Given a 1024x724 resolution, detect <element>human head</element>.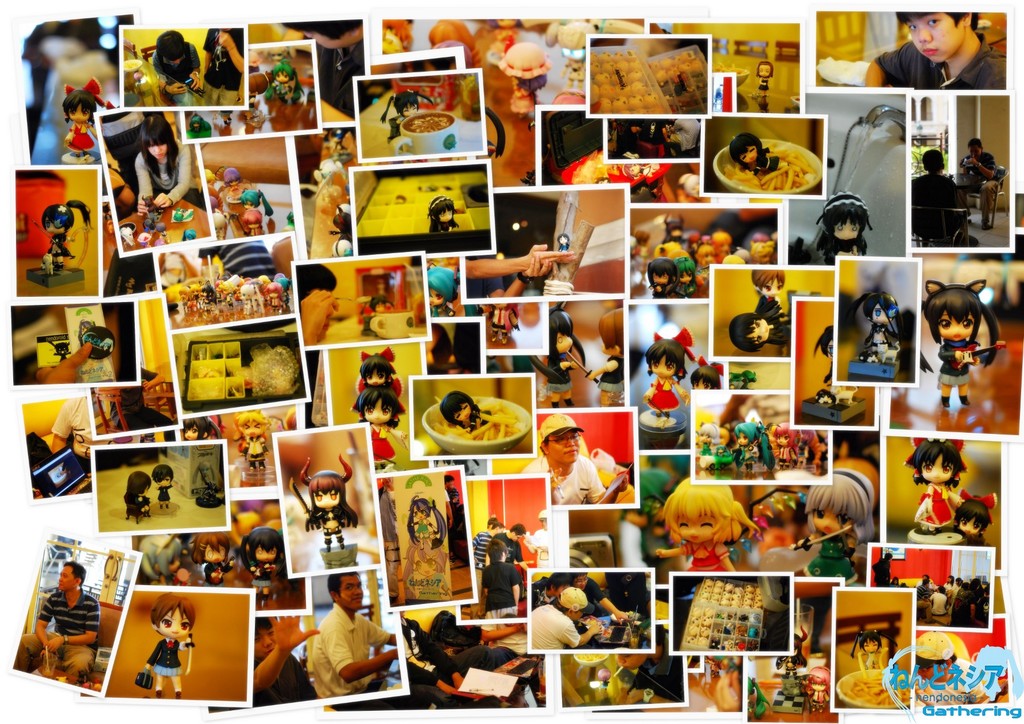
box=[648, 337, 686, 377].
